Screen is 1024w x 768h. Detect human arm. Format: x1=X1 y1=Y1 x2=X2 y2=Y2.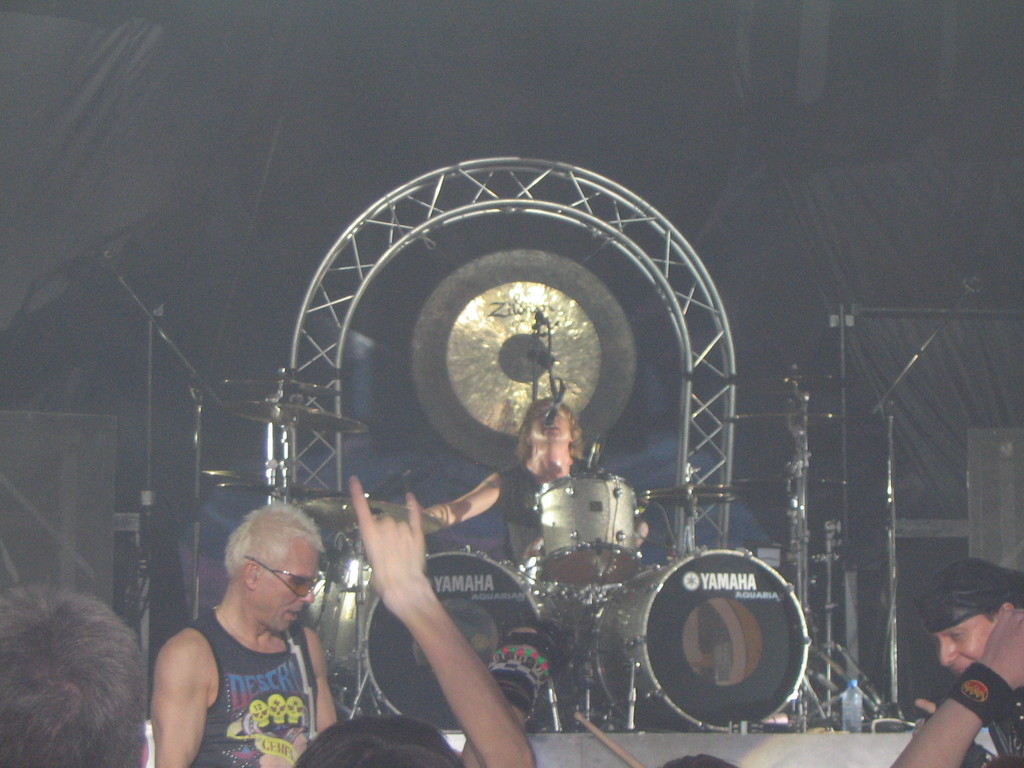
x1=420 y1=468 x2=510 y2=531.
